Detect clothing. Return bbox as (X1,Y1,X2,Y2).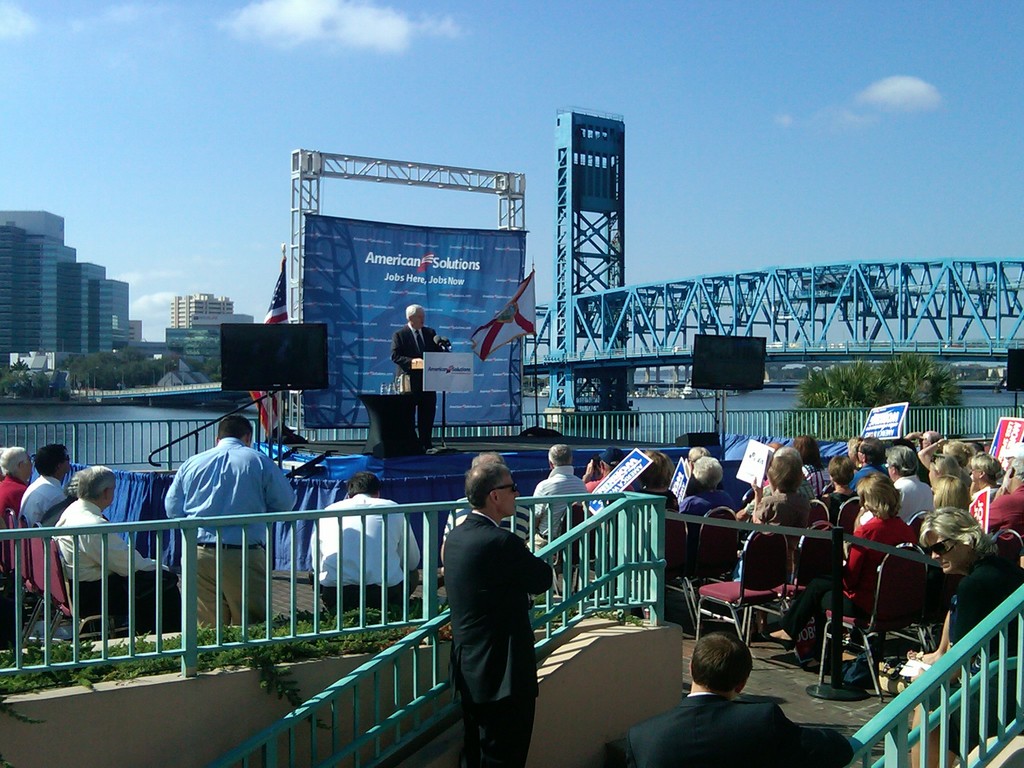
(893,481,933,523).
